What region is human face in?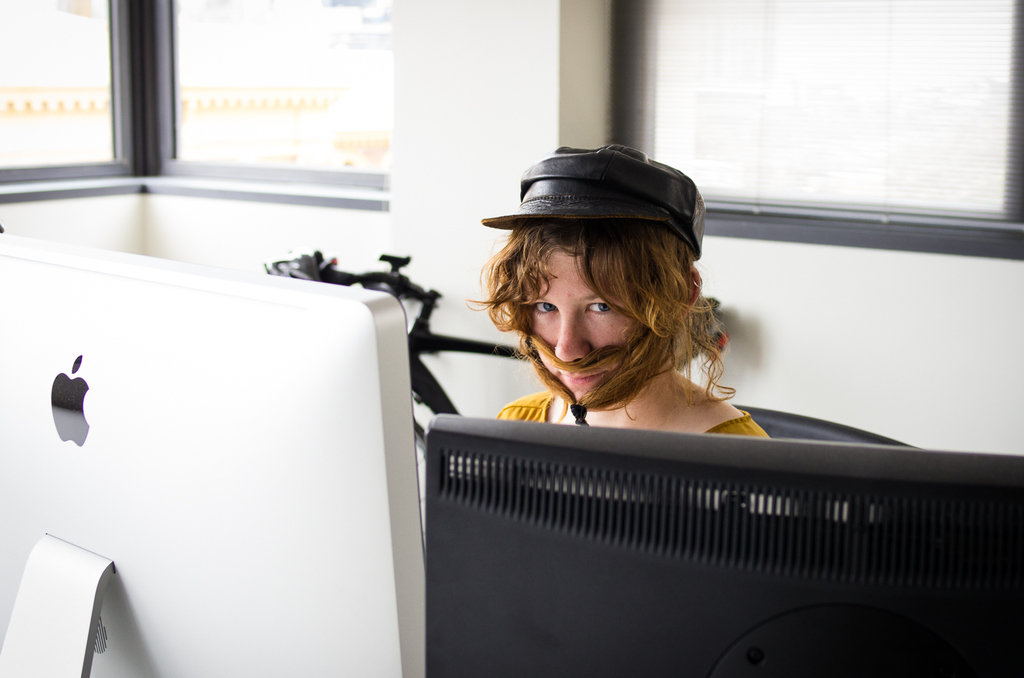
<region>531, 245, 637, 397</region>.
